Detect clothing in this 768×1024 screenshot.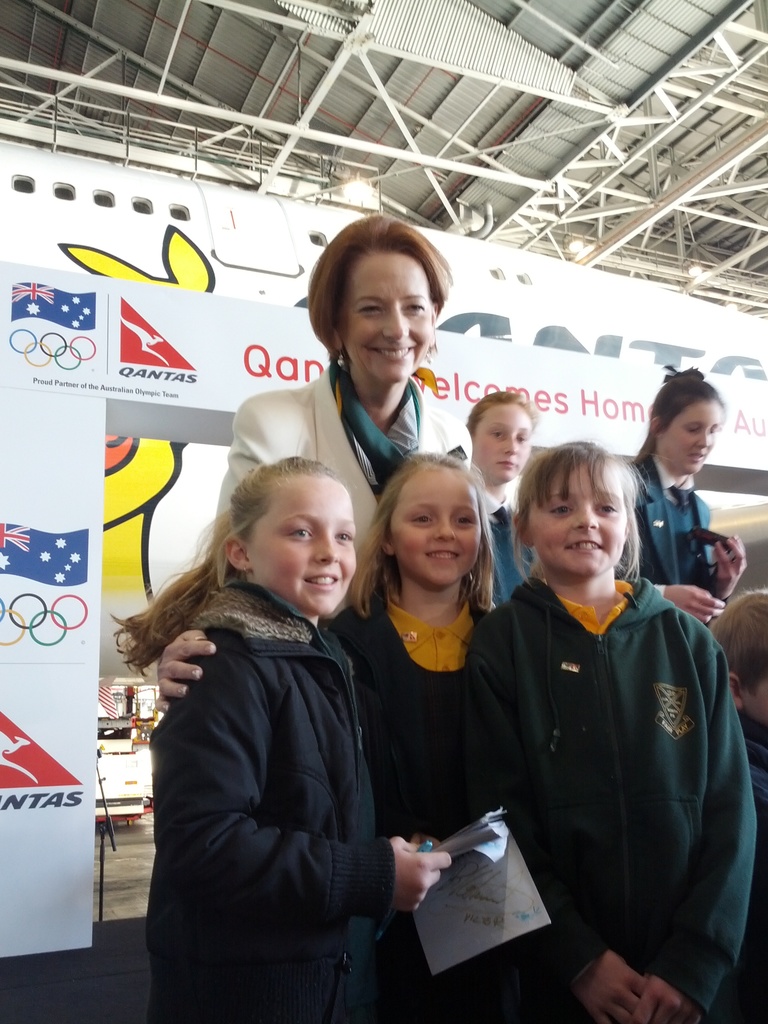
Detection: (left=340, top=599, right=497, bottom=1023).
